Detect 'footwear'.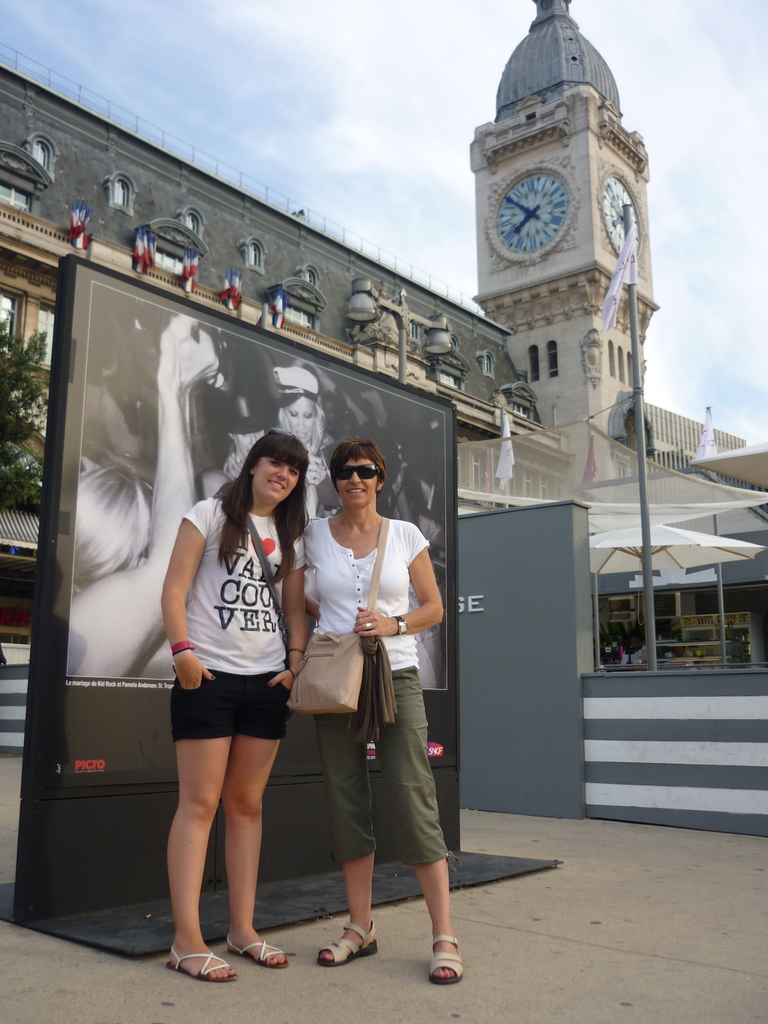
Detected at left=317, top=927, right=378, bottom=961.
